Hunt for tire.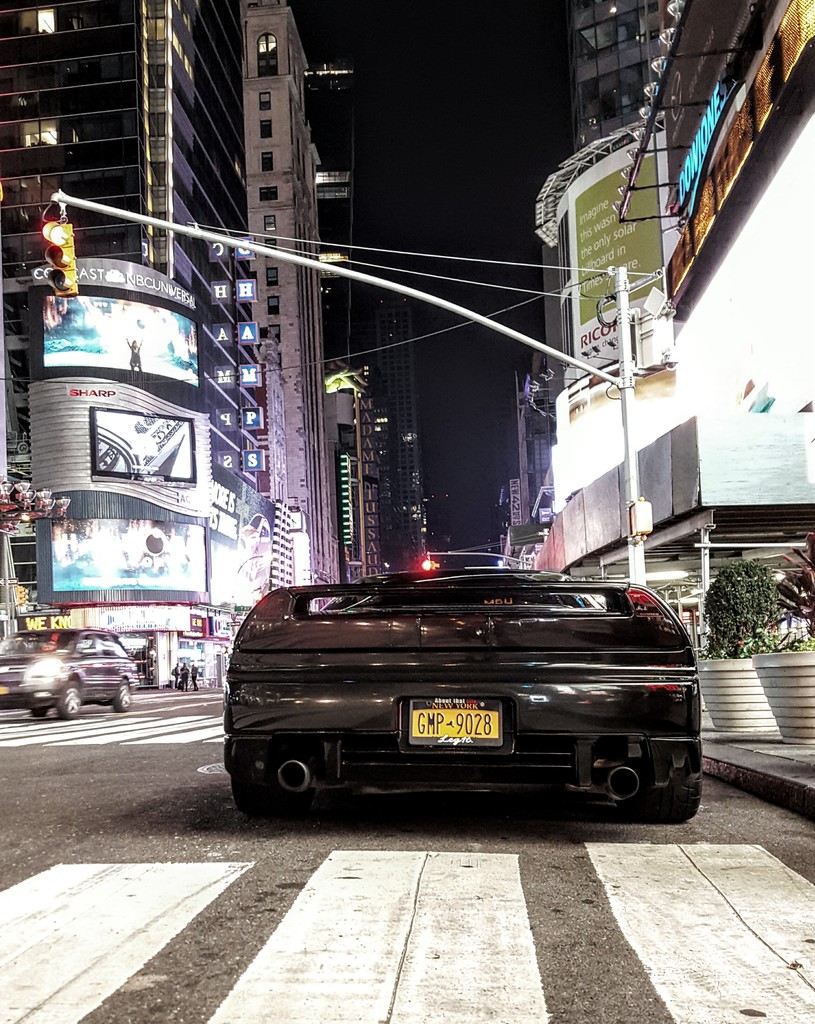
Hunted down at locate(58, 679, 82, 717).
